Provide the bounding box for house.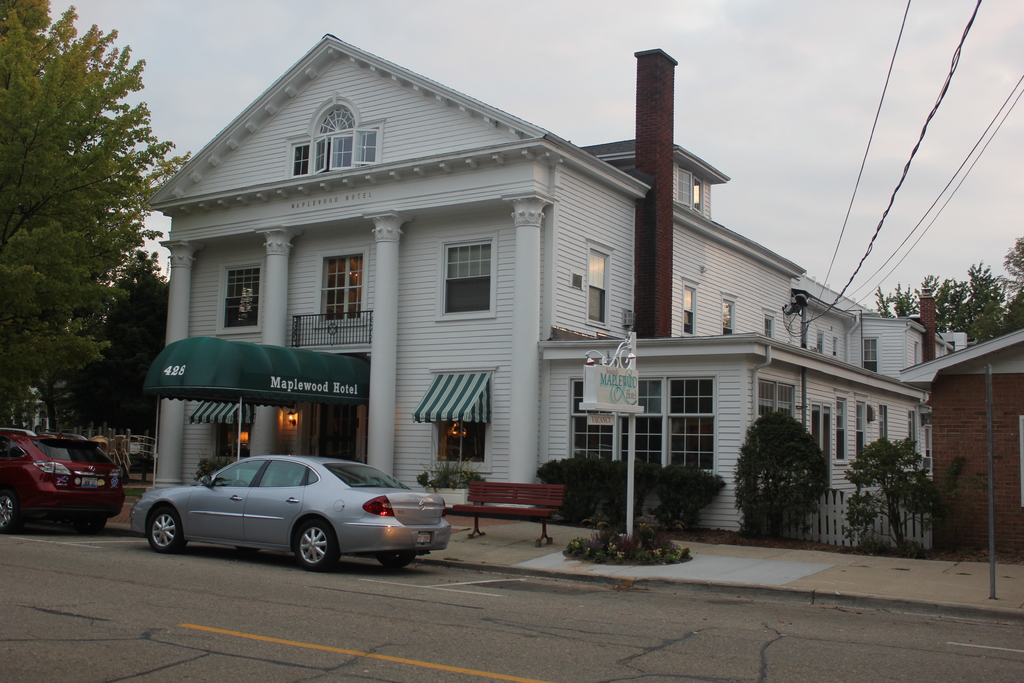
185, 30, 915, 543.
